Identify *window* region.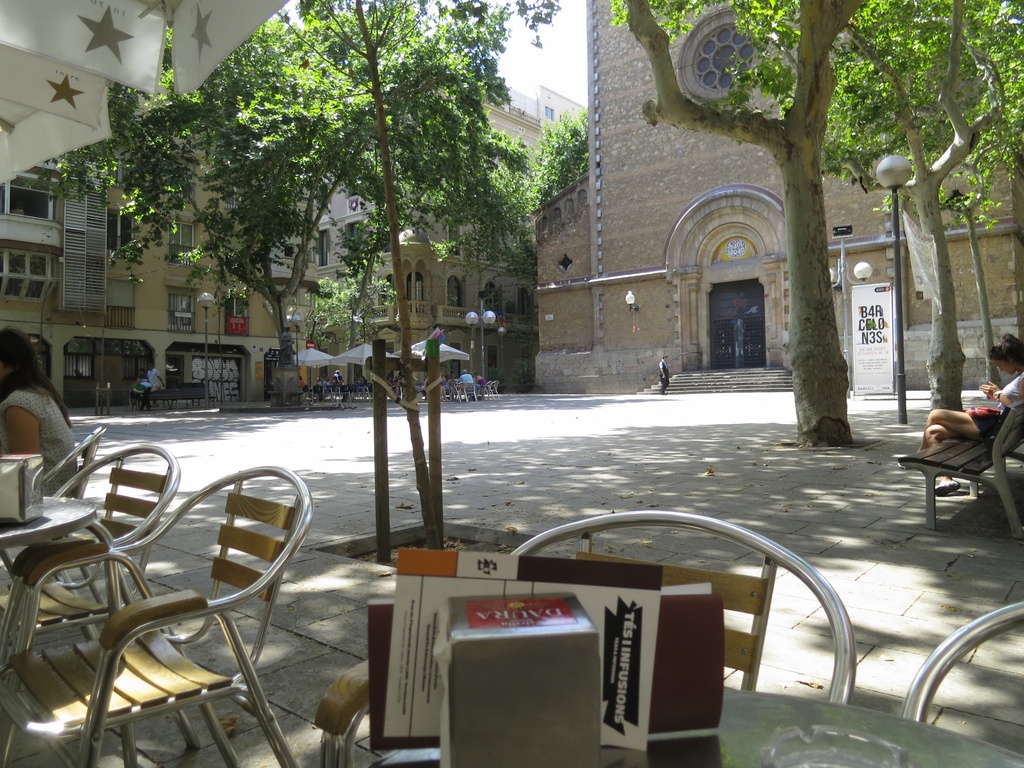
Region: box=[166, 284, 198, 330].
